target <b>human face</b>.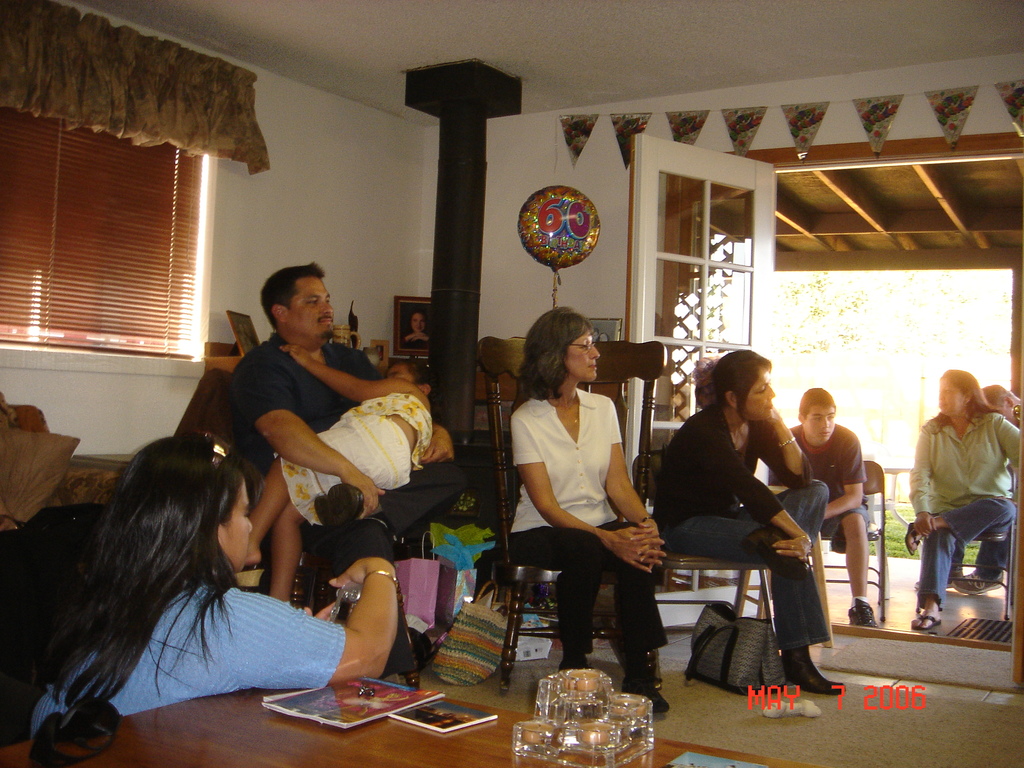
Target region: 747:369:775:417.
